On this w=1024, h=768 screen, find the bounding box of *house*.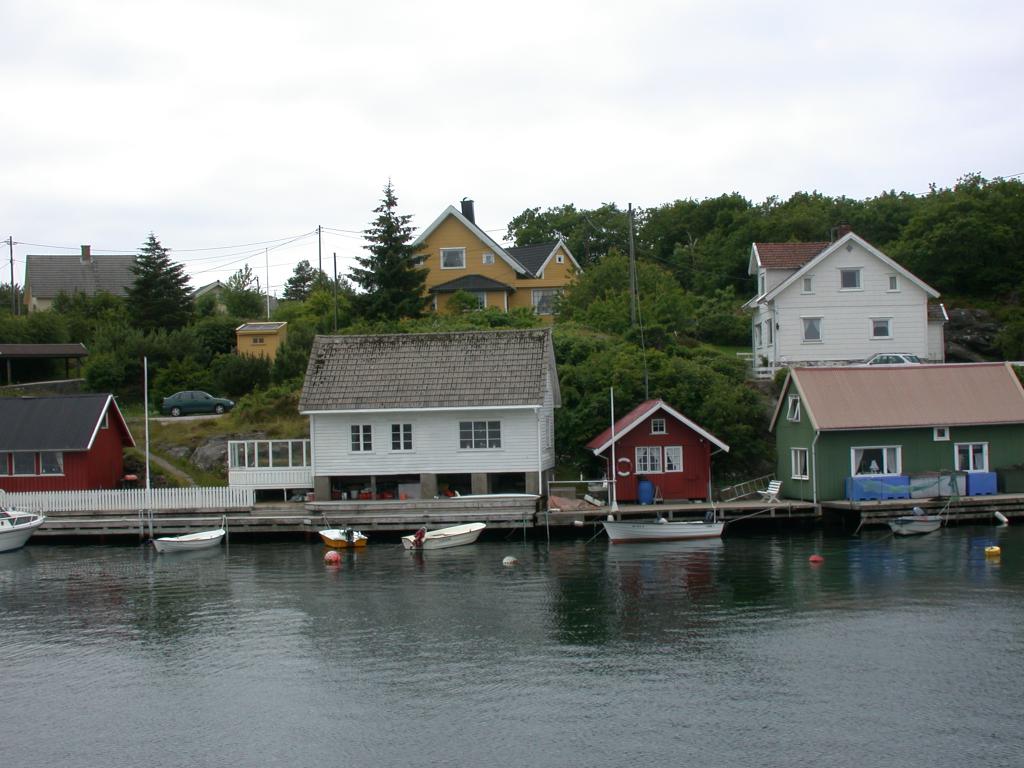
Bounding box: x1=768 y1=354 x2=1021 y2=502.
